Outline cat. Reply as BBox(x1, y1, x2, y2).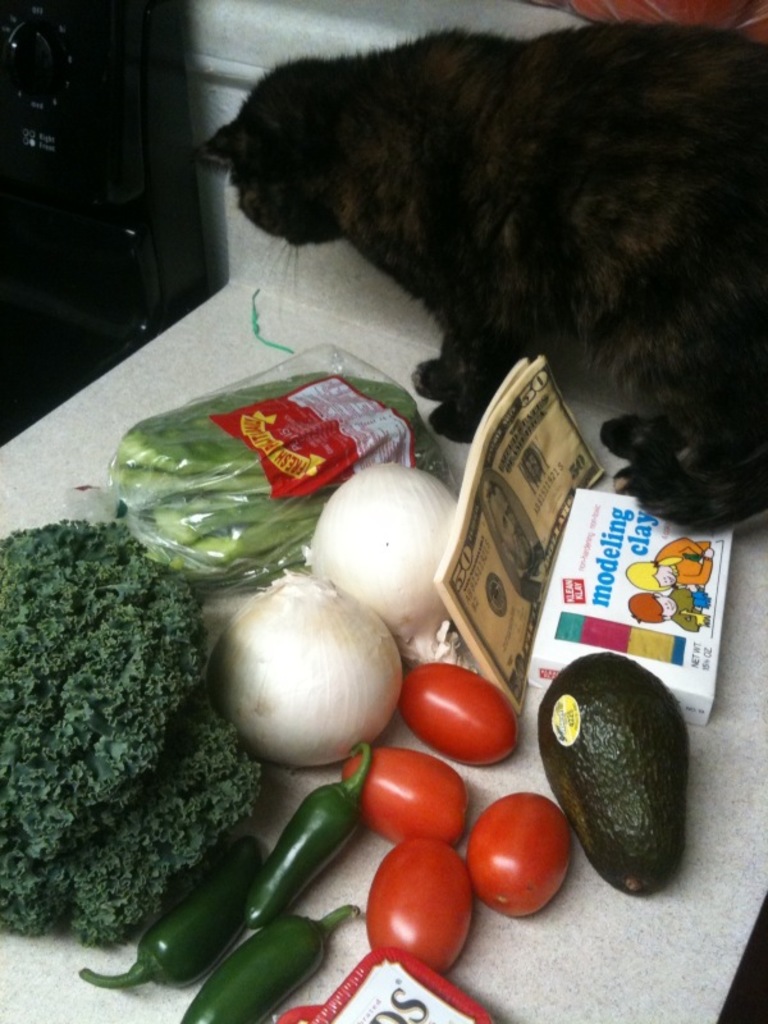
BBox(192, 17, 767, 529).
